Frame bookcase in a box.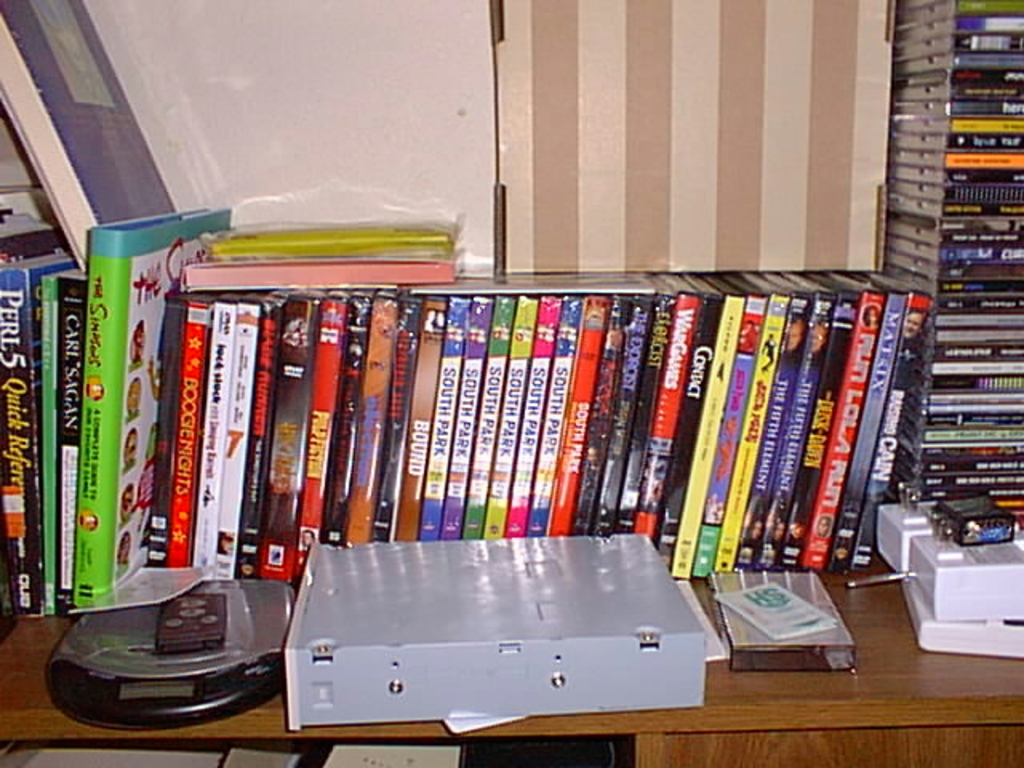
detection(0, 146, 1021, 710).
